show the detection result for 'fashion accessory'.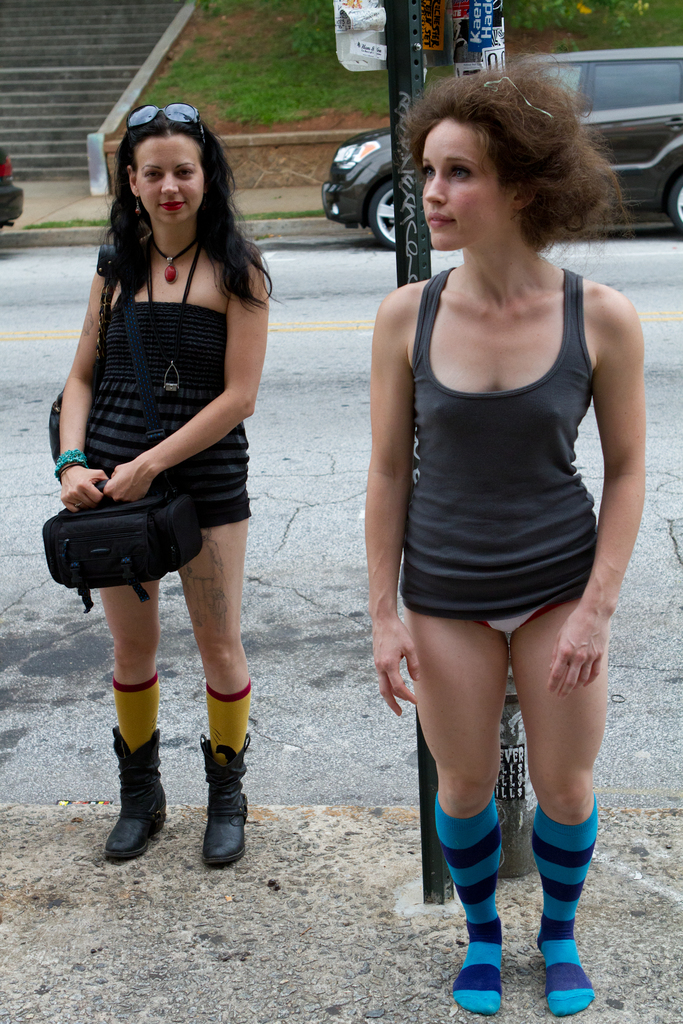
rect(531, 789, 595, 1018).
